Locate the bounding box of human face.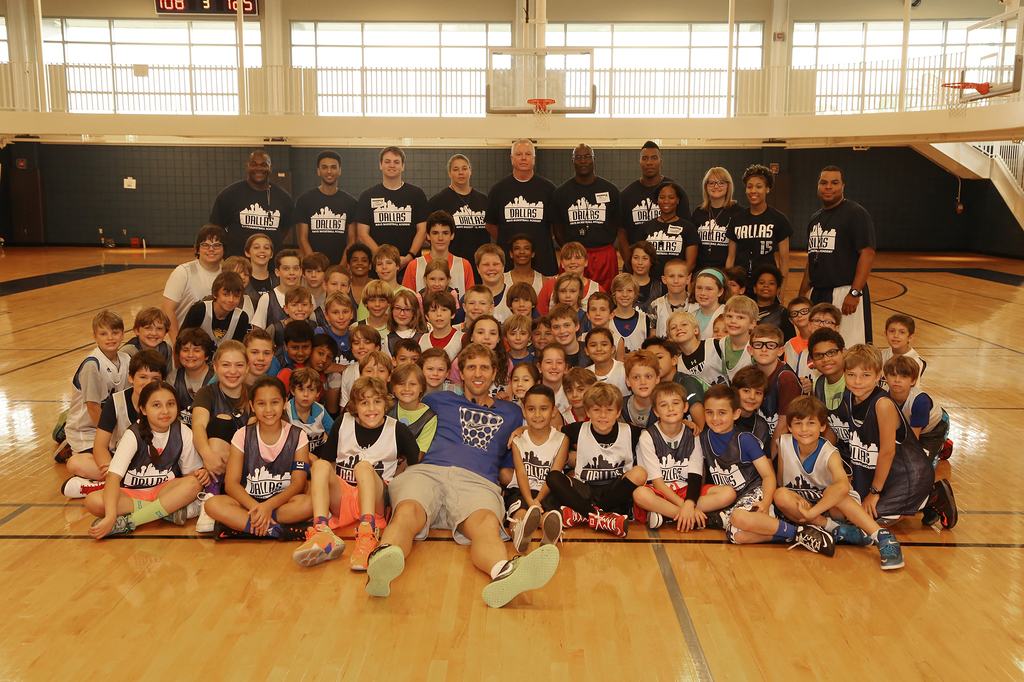
Bounding box: select_region(320, 157, 341, 184).
